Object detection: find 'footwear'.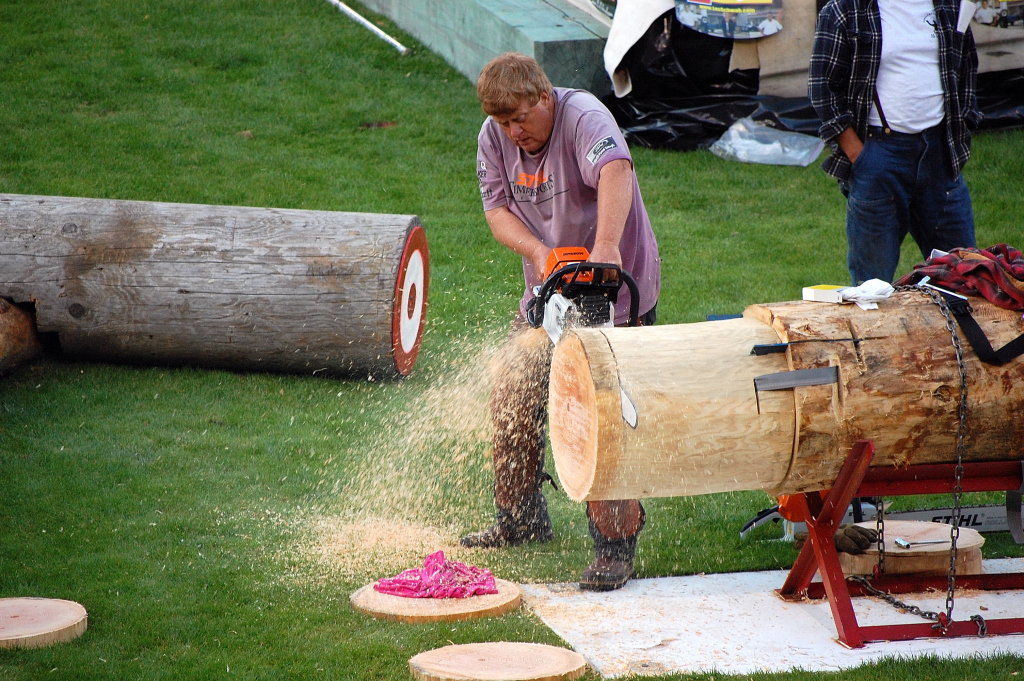
Rect(468, 501, 556, 546).
